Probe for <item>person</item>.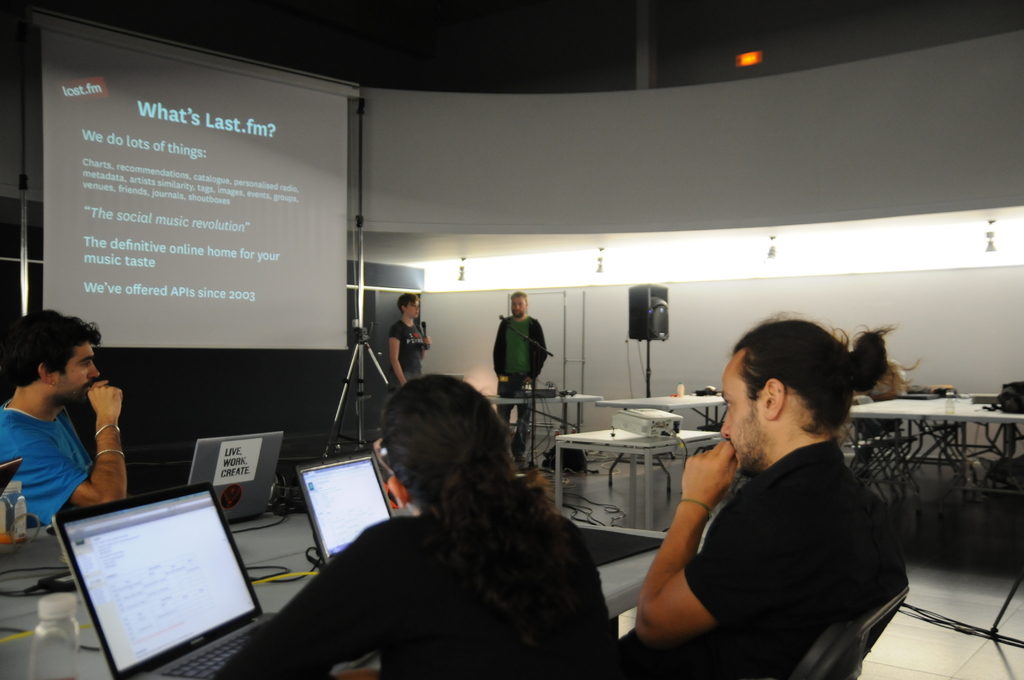
Probe result: select_region(0, 310, 128, 525).
